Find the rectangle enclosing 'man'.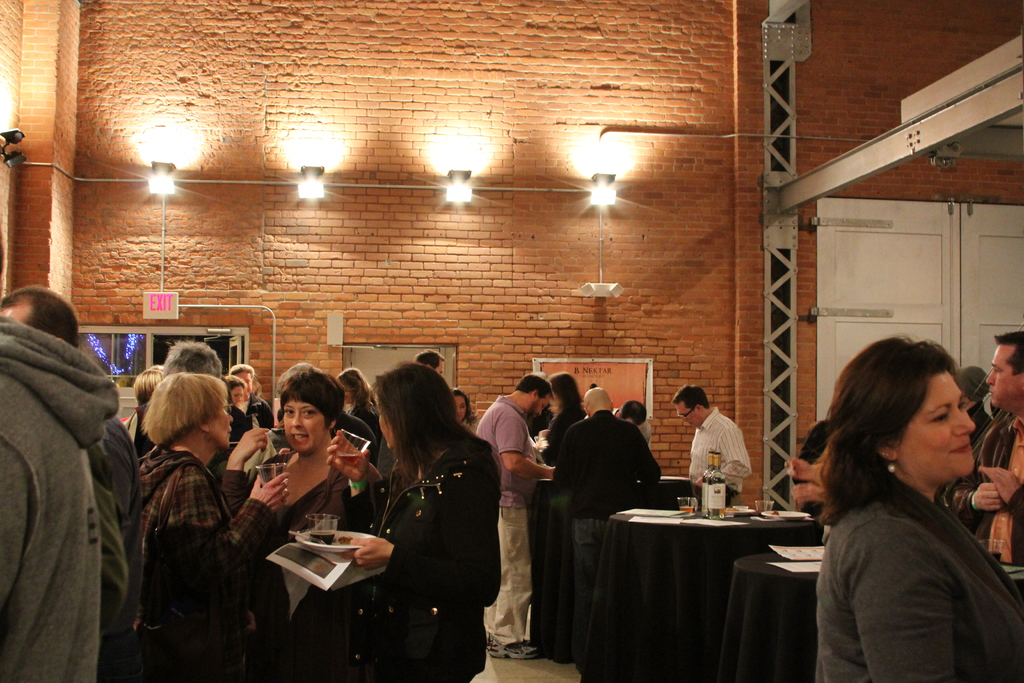
bbox(474, 372, 559, 657).
